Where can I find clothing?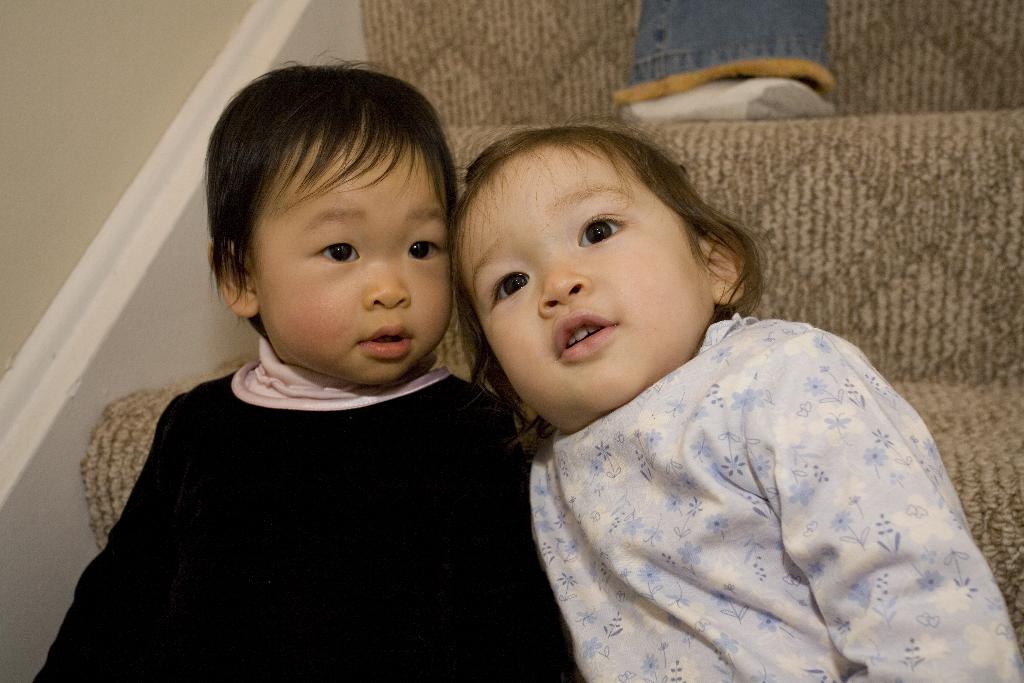
You can find it at box=[533, 313, 1023, 682].
